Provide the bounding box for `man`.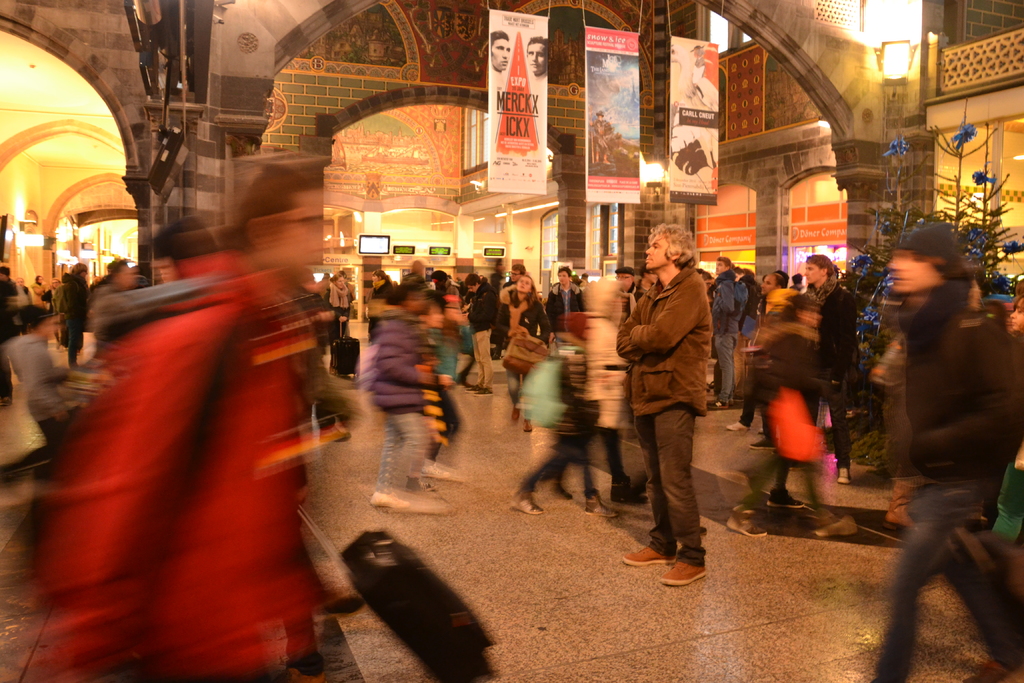
634, 264, 666, 294.
